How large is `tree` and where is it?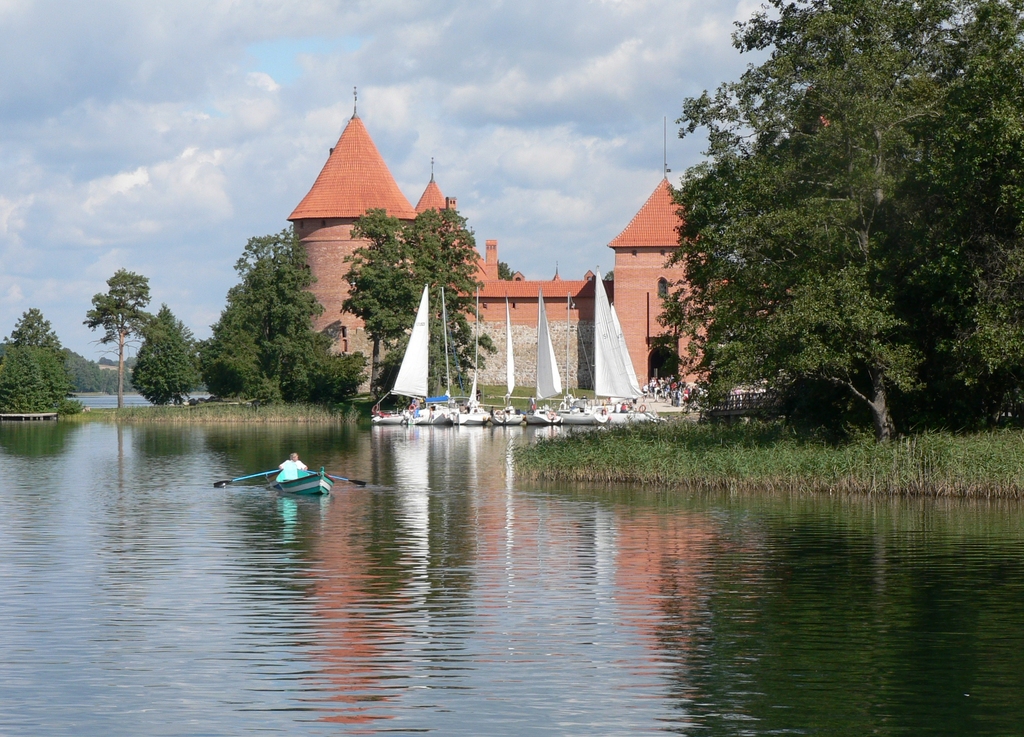
Bounding box: bbox=(338, 204, 422, 344).
